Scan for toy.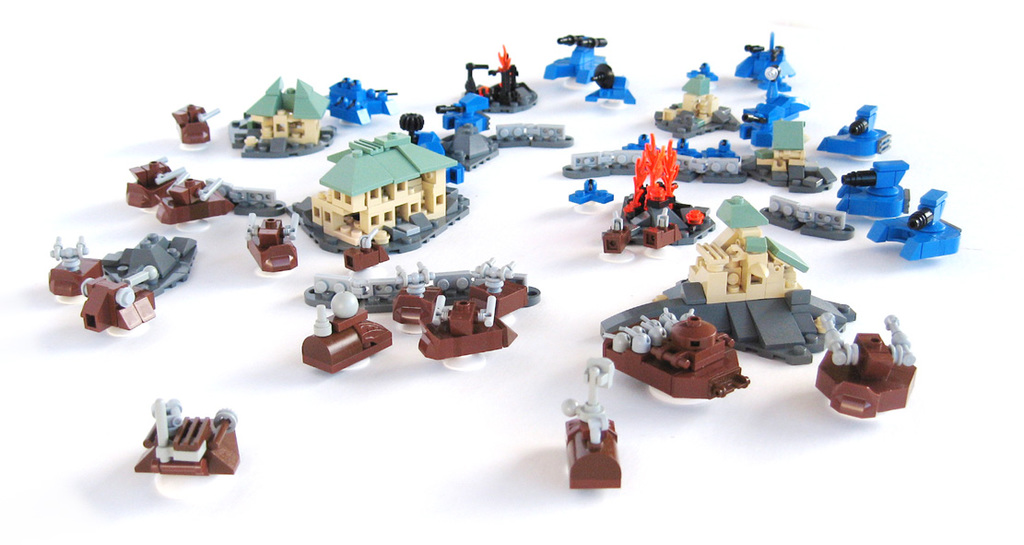
Scan result: [811,314,916,421].
